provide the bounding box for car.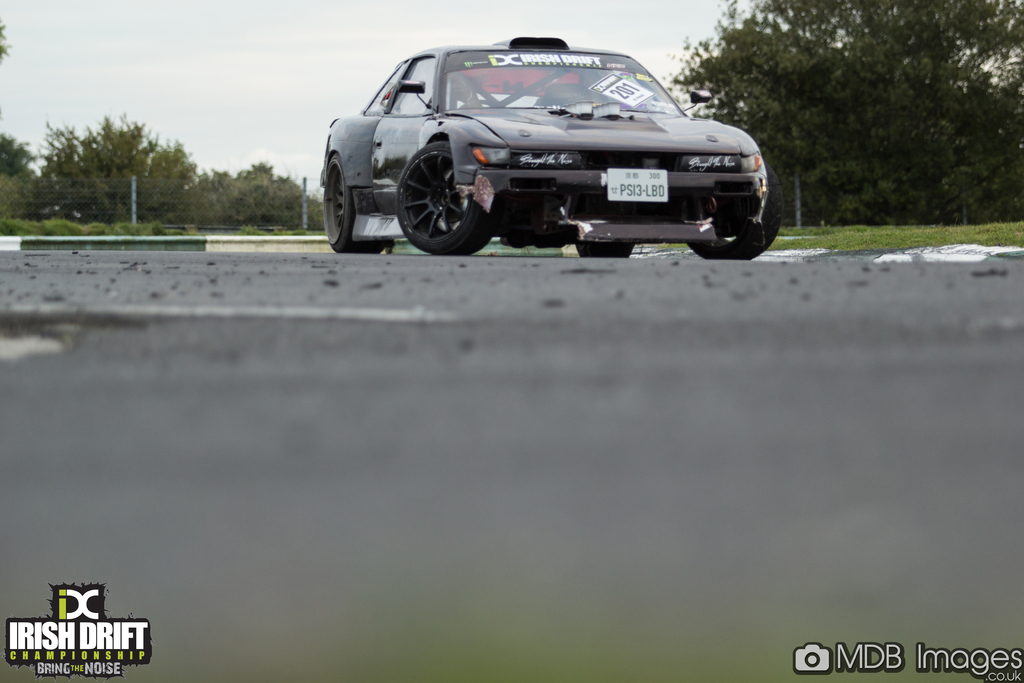
bbox=(318, 35, 785, 262).
